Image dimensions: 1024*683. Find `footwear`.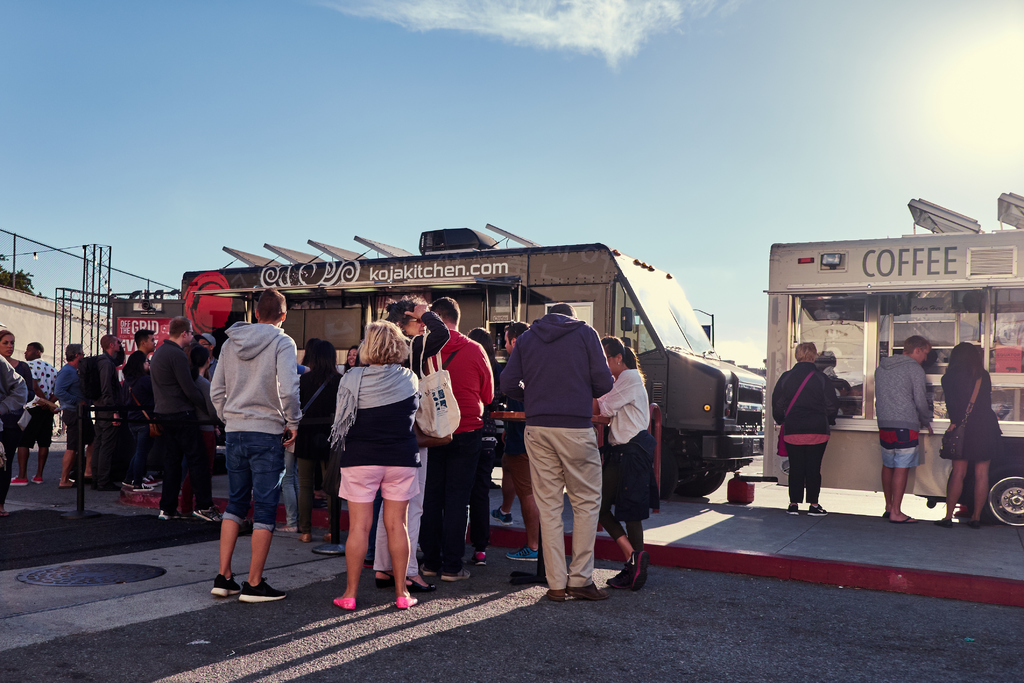
box=[438, 570, 468, 579].
